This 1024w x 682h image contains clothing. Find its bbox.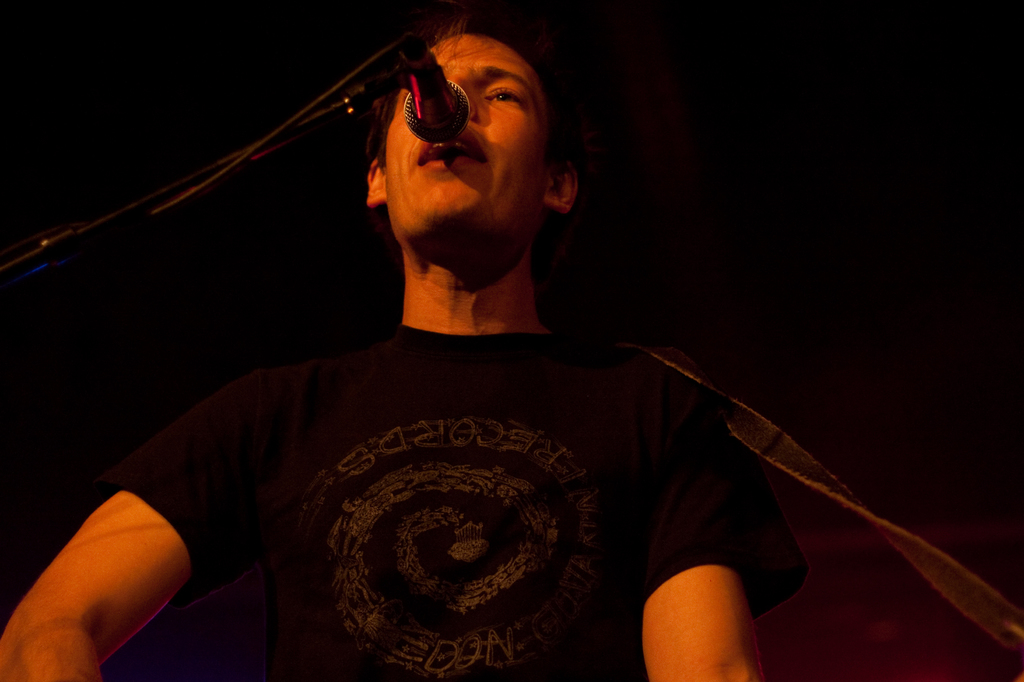
rect(87, 325, 813, 681).
